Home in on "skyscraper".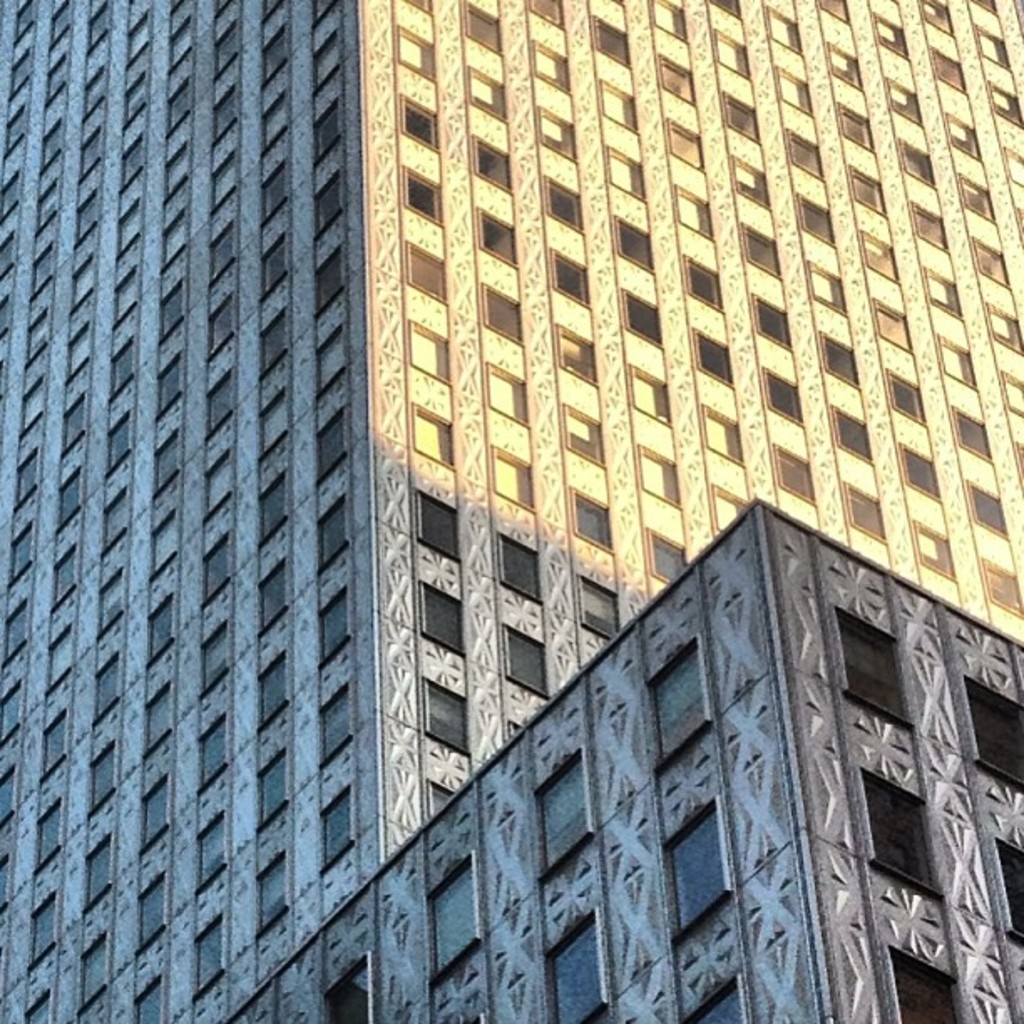
Homed in at [left=0, top=0, right=1022, bottom=1022].
